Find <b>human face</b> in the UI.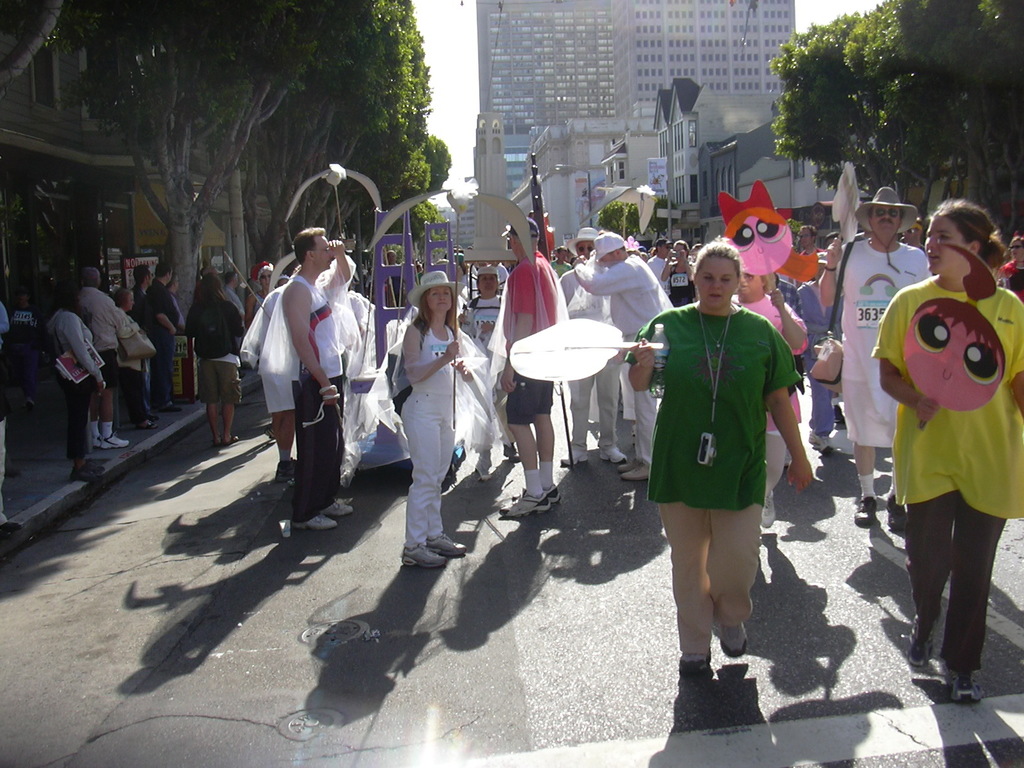
UI element at box=[925, 218, 967, 275].
